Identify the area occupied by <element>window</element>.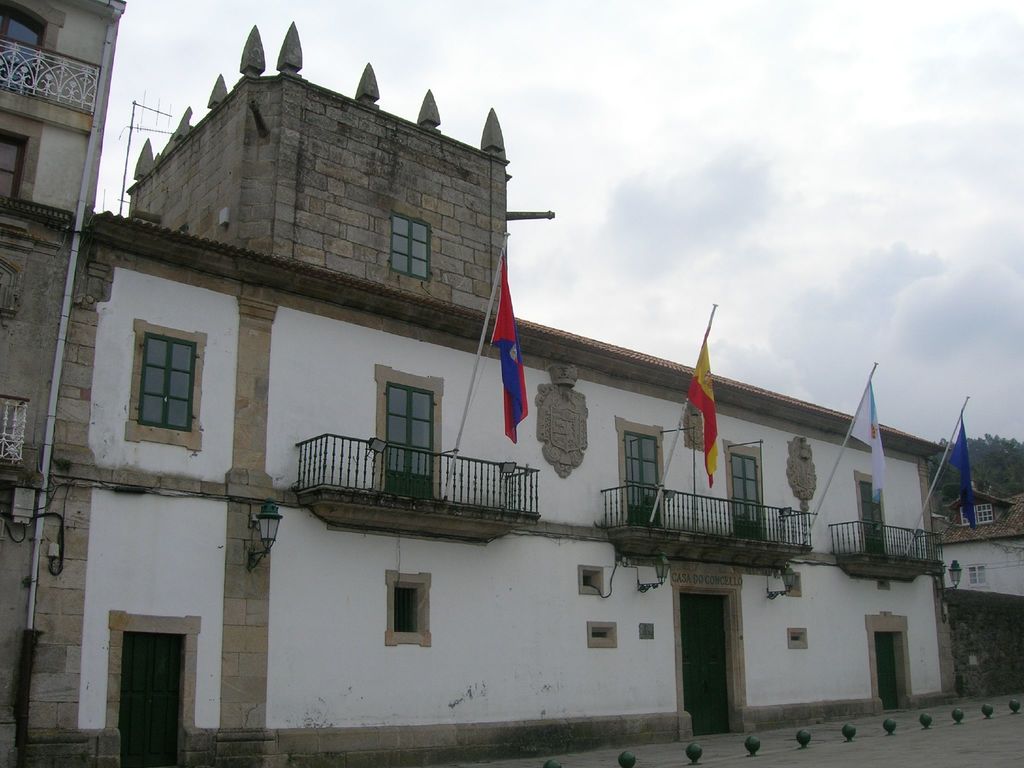
Area: BBox(138, 330, 191, 436).
